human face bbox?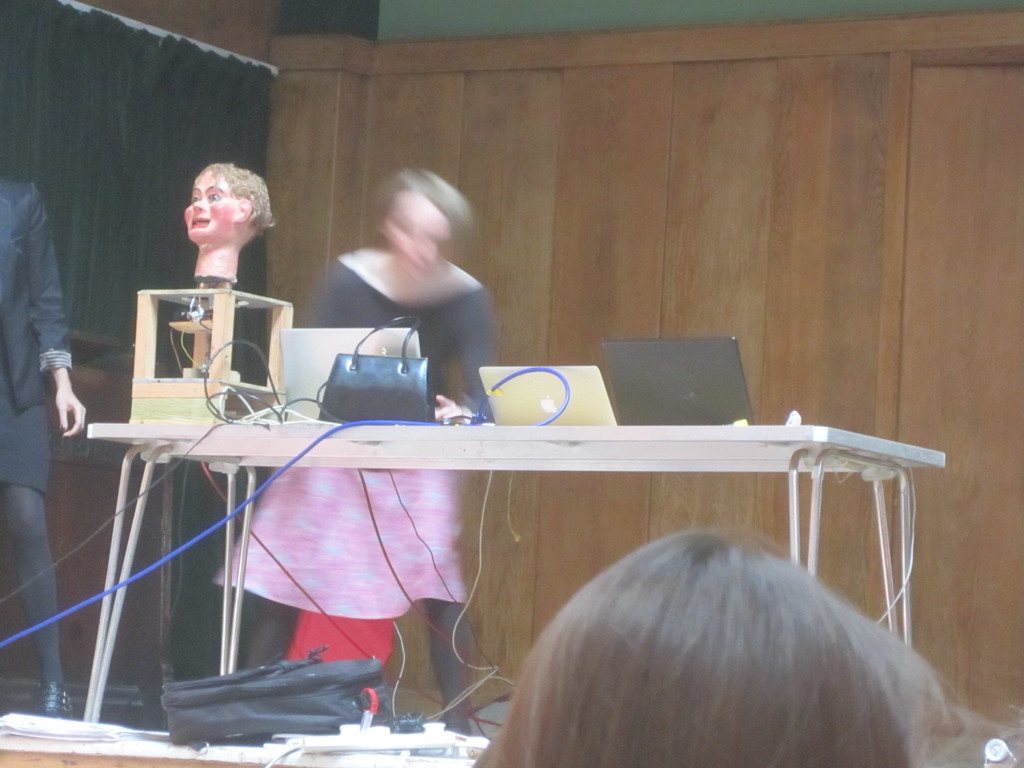
(left=183, top=168, right=235, bottom=243)
